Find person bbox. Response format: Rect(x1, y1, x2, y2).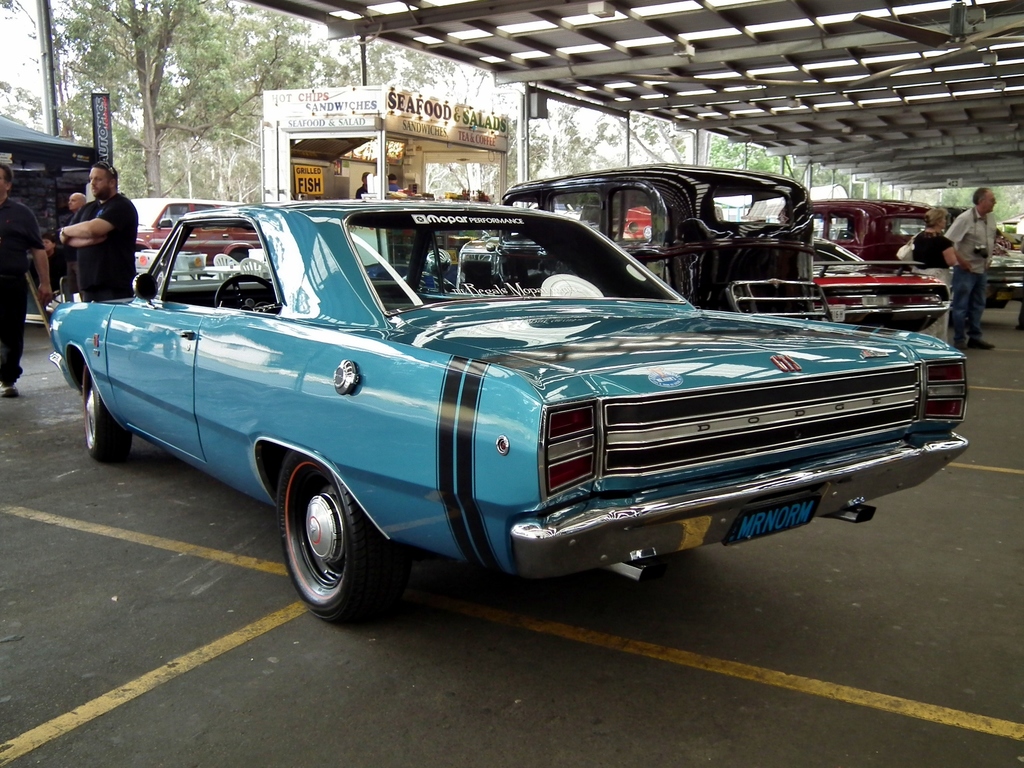
Rect(944, 186, 997, 353).
